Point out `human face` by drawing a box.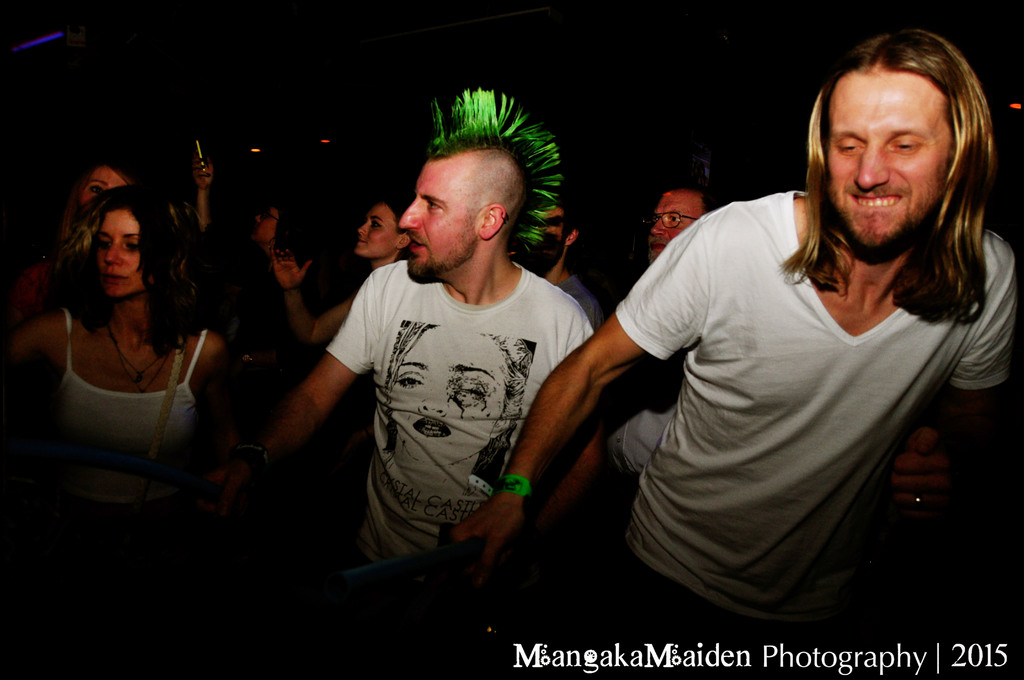
bbox(82, 168, 124, 211).
